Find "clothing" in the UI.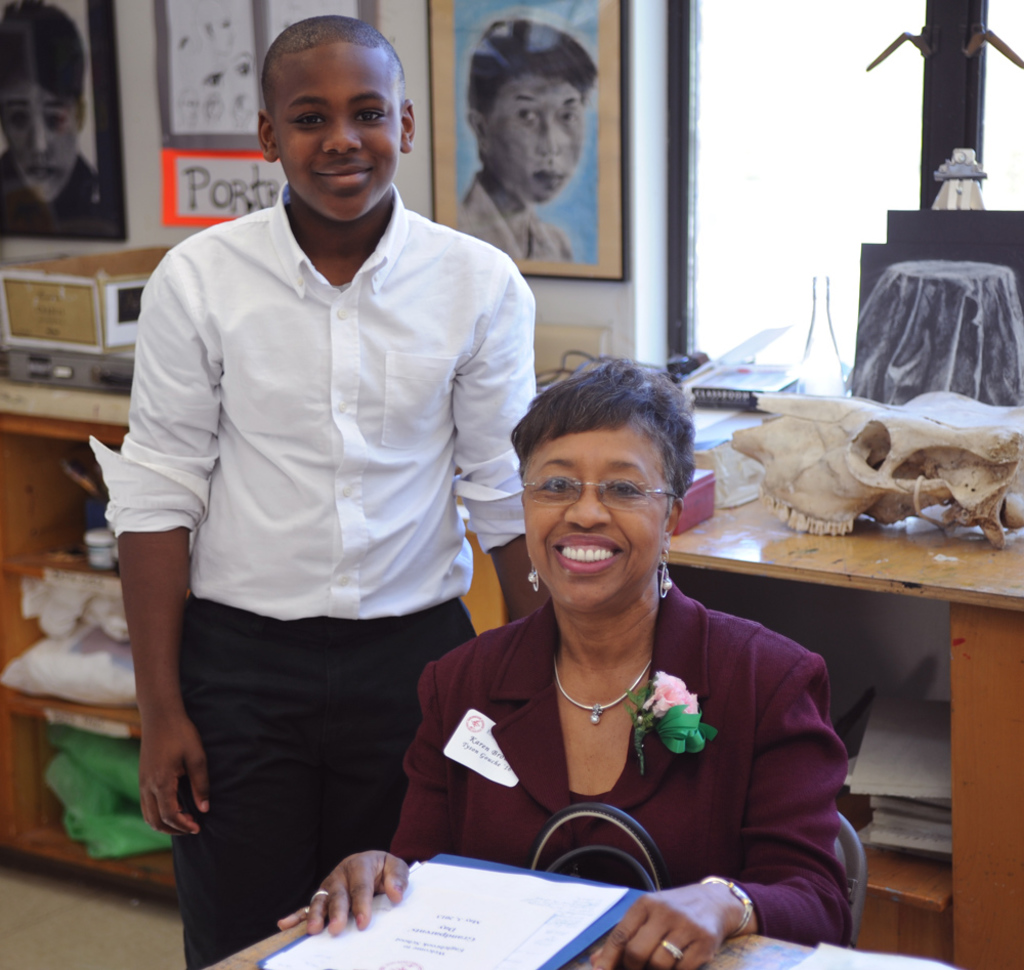
UI element at pyautogui.locateOnScreen(453, 170, 587, 262).
